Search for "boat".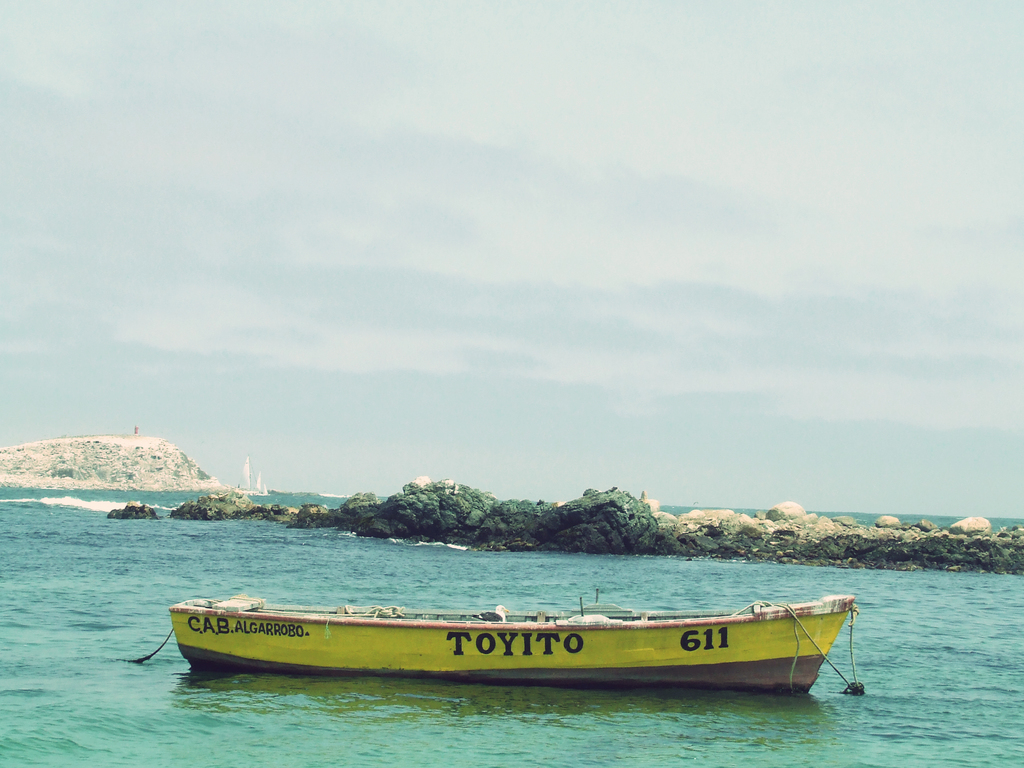
Found at box(230, 456, 273, 496).
